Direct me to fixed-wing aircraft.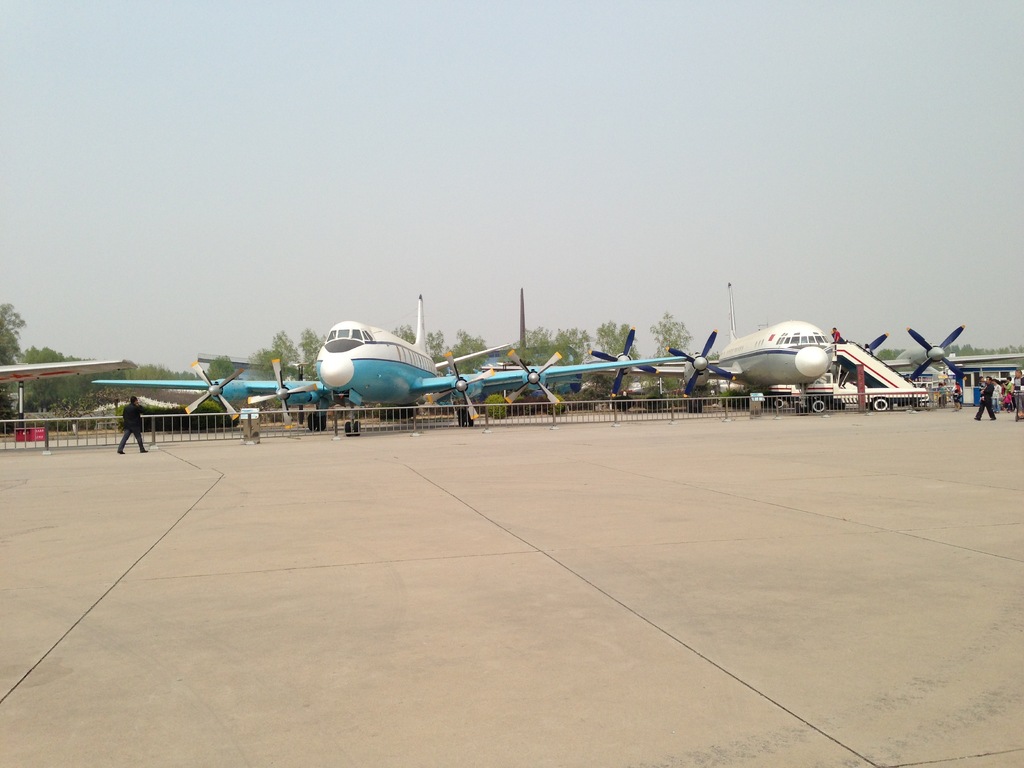
Direction: {"x1": 93, "y1": 295, "x2": 694, "y2": 439}.
